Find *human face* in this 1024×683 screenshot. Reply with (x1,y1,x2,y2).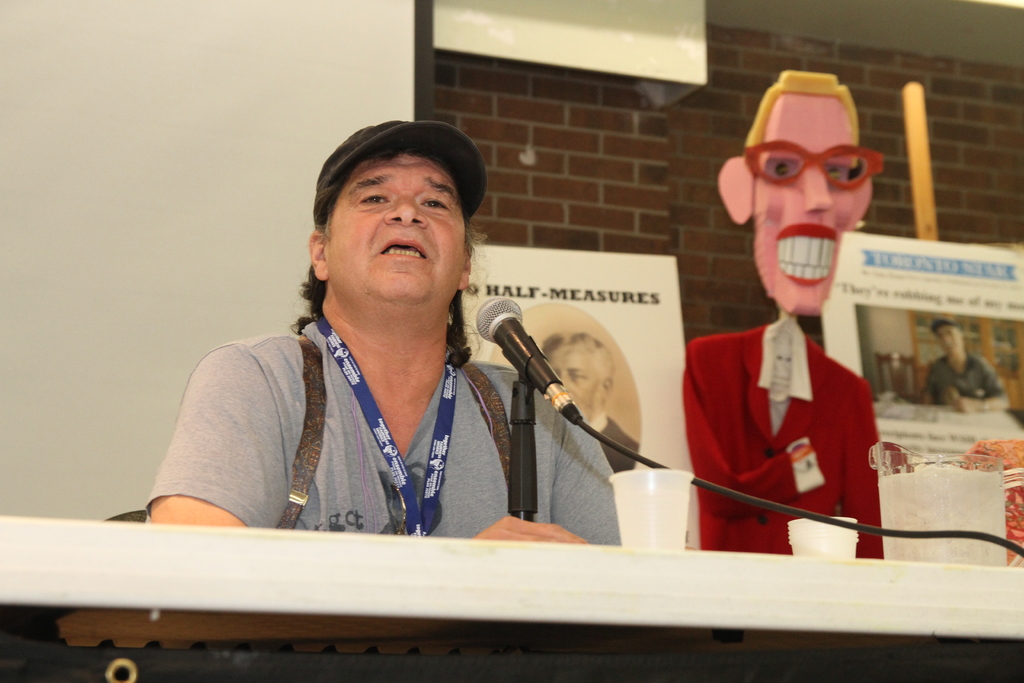
(328,156,464,301).
